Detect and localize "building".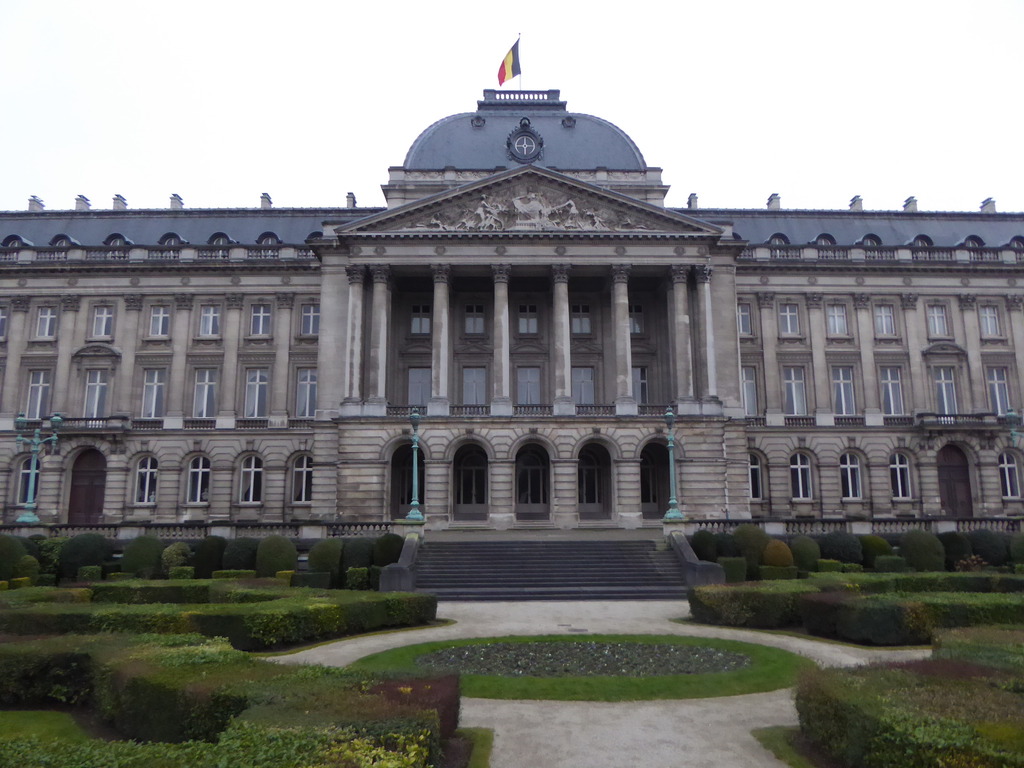
Localized at [0,29,1023,554].
